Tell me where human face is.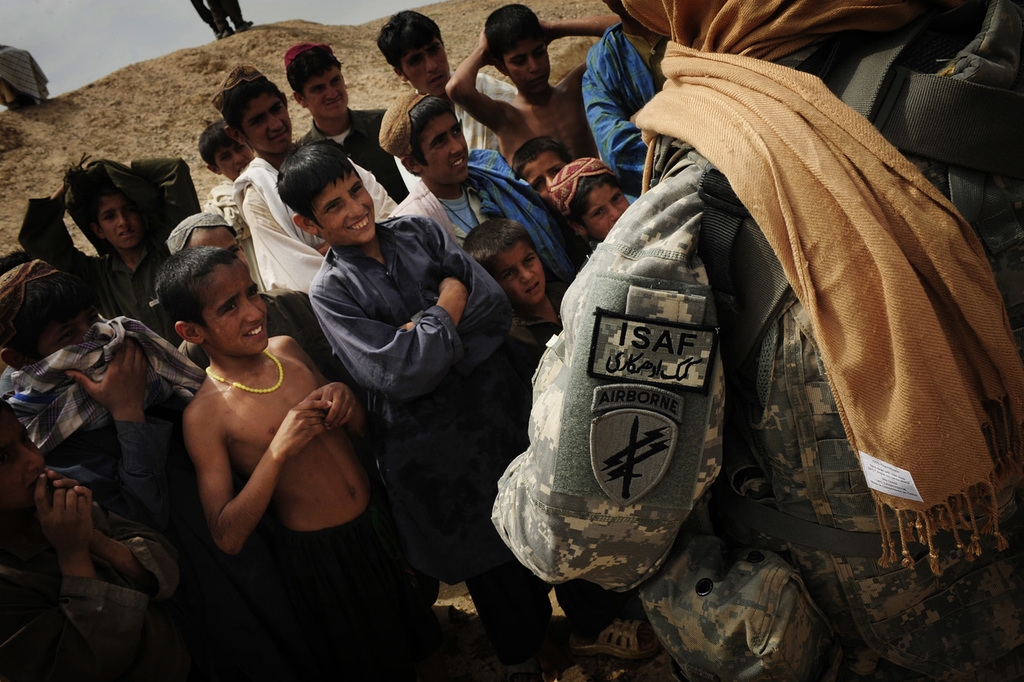
human face is at BBox(507, 42, 546, 102).
